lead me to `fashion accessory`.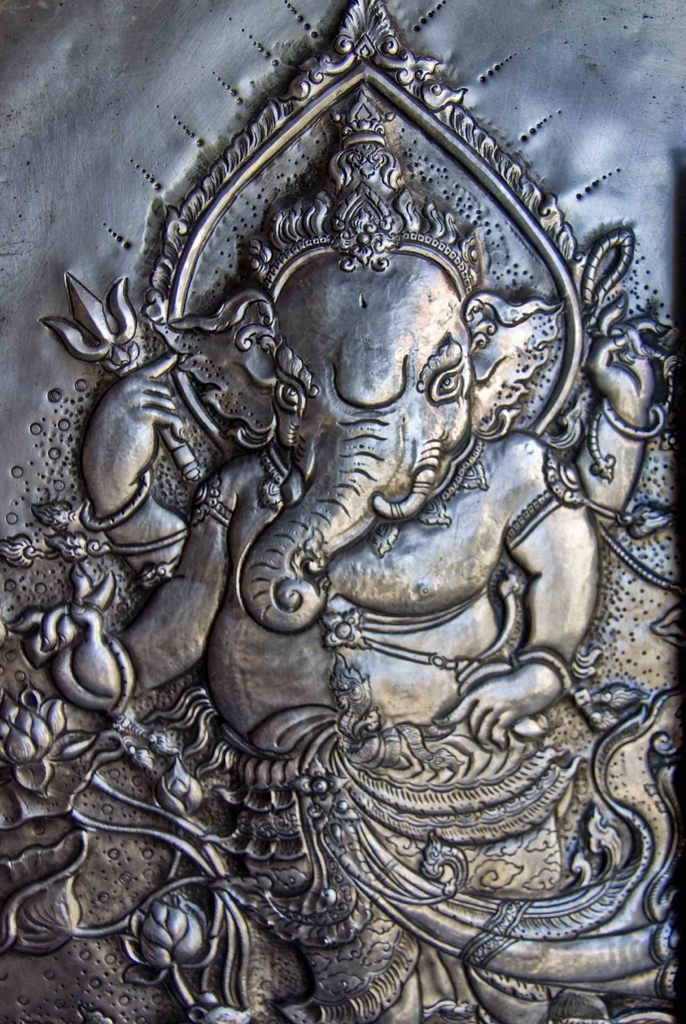
Lead to Rect(99, 634, 139, 718).
